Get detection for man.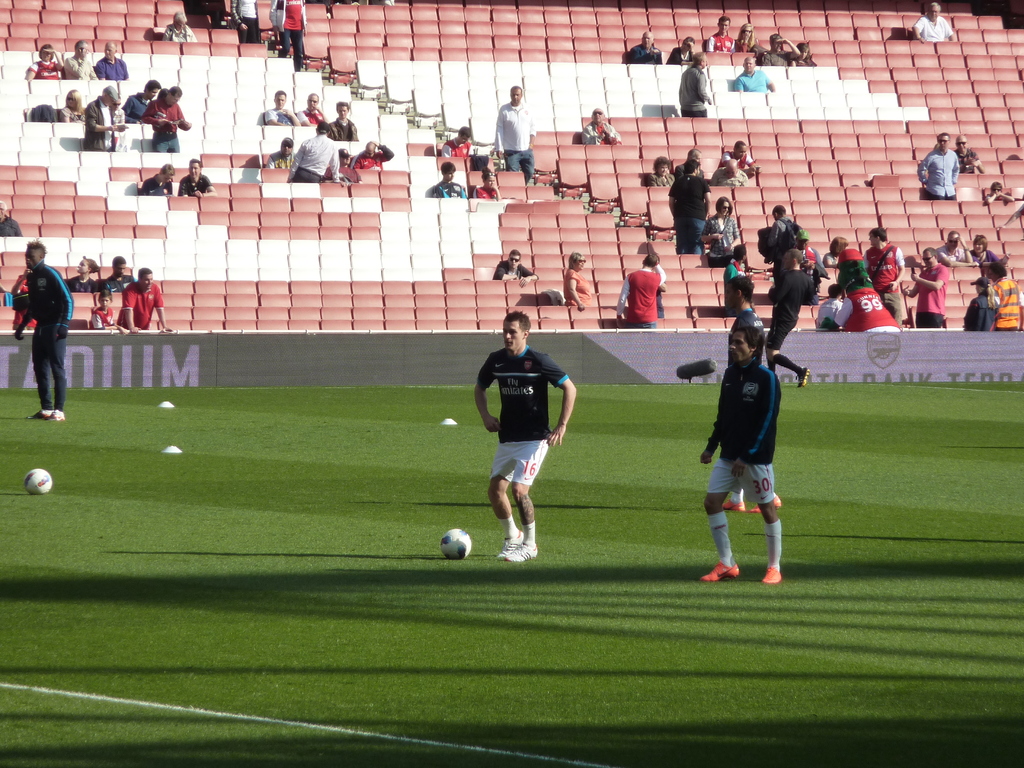
Detection: [left=865, top=225, right=904, bottom=330].
